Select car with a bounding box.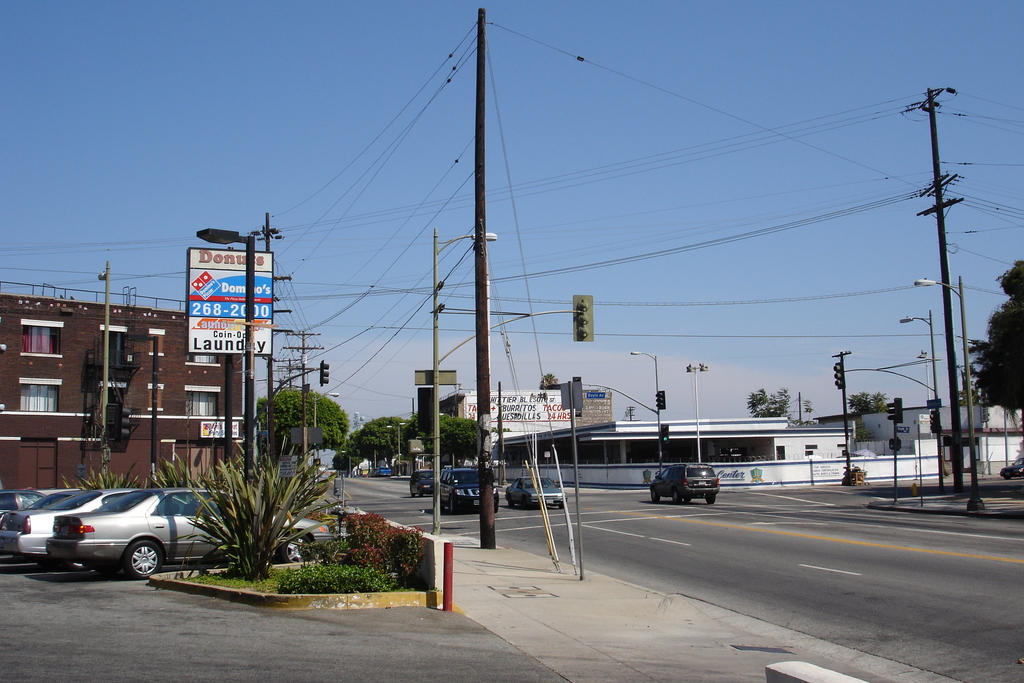
{"left": 502, "top": 475, "right": 566, "bottom": 511}.
